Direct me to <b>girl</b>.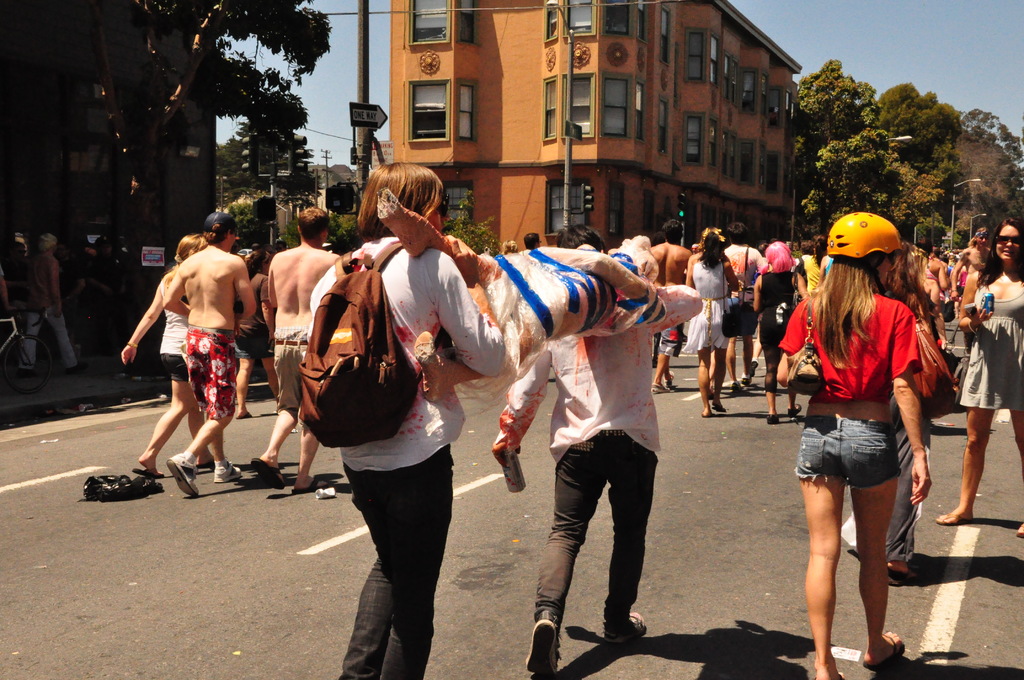
Direction: region(776, 212, 932, 679).
